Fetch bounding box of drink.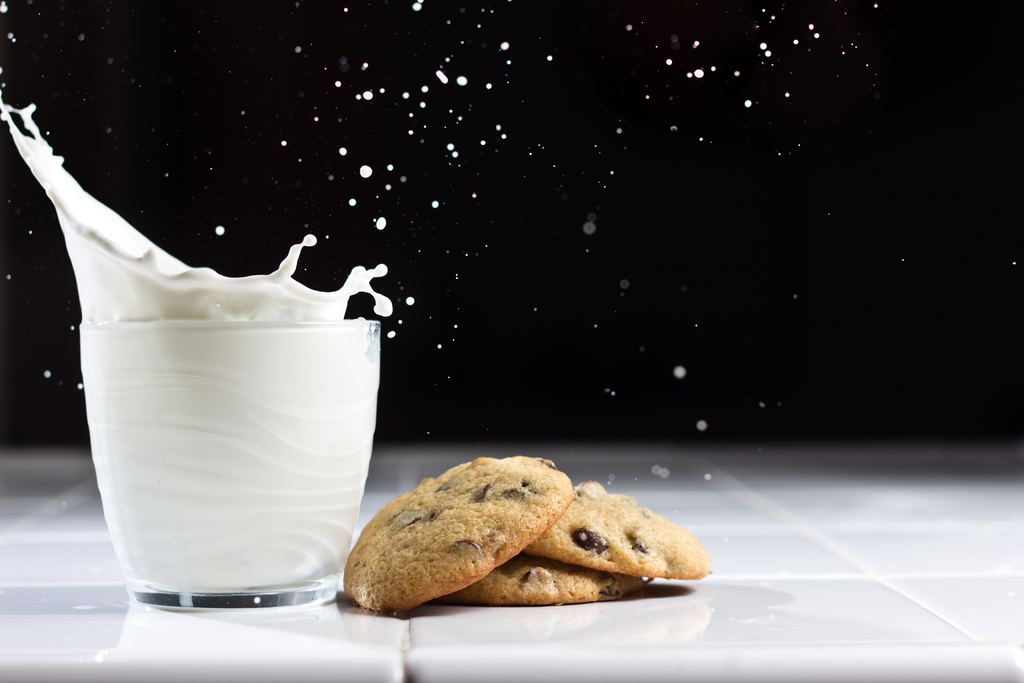
Bbox: pyautogui.locateOnScreen(0, 85, 395, 614).
